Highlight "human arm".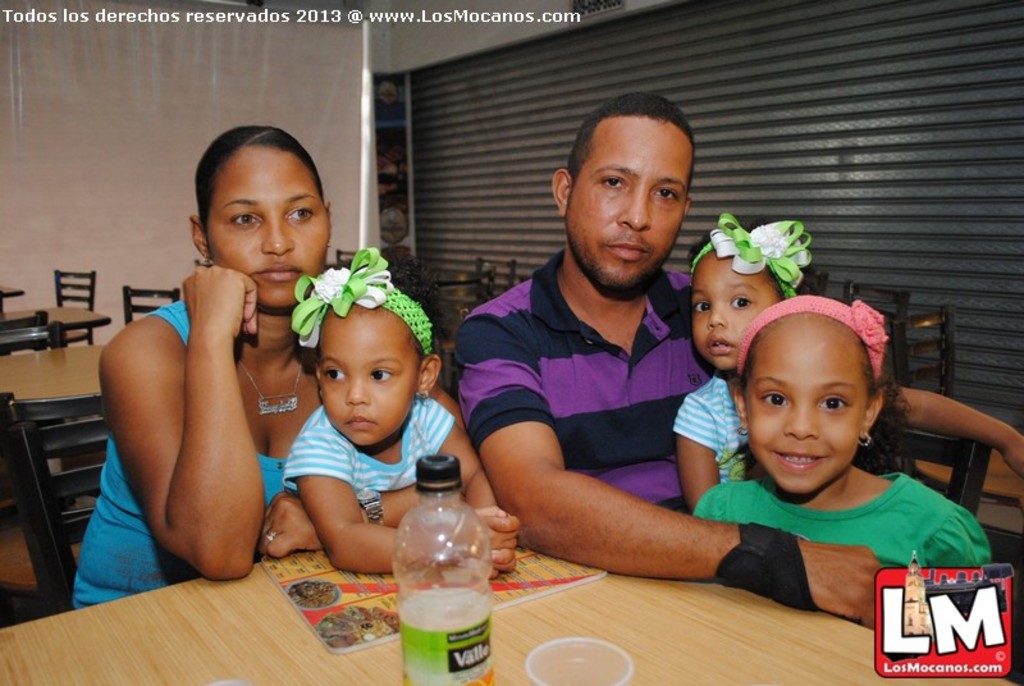
Highlighted region: BBox(919, 508, 991, 564).
